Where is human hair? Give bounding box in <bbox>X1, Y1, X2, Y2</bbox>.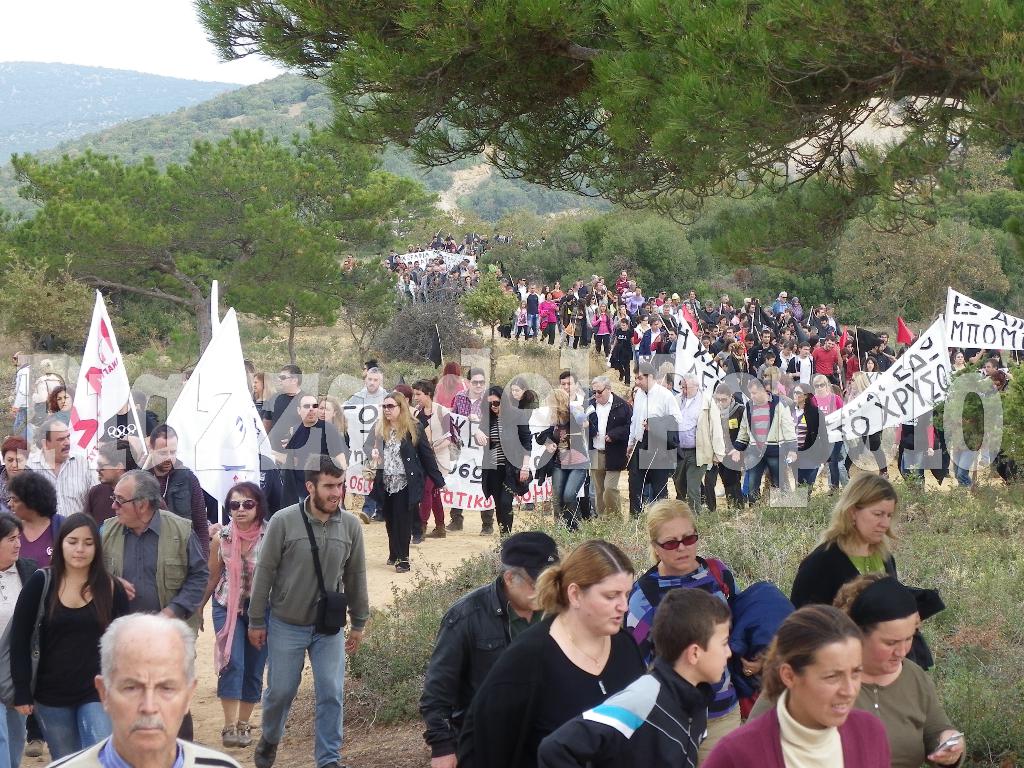
<bbox>717, 384, 735, 403</bbox>.
